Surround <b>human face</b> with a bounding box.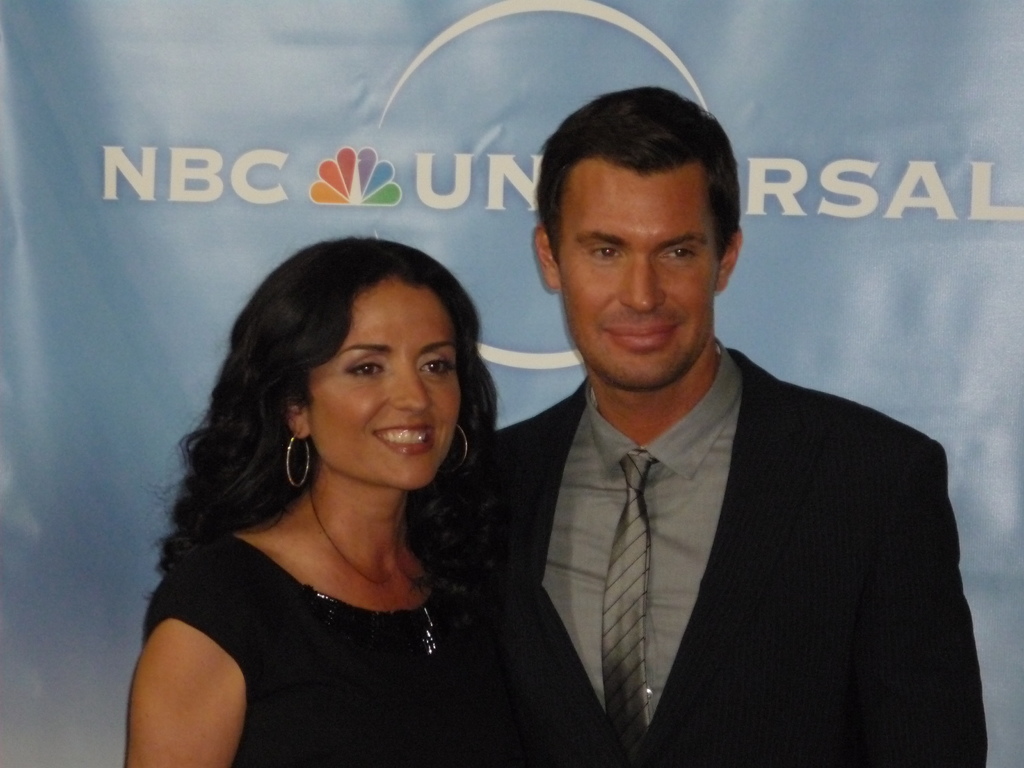
region(556, 160, 722, 381).
